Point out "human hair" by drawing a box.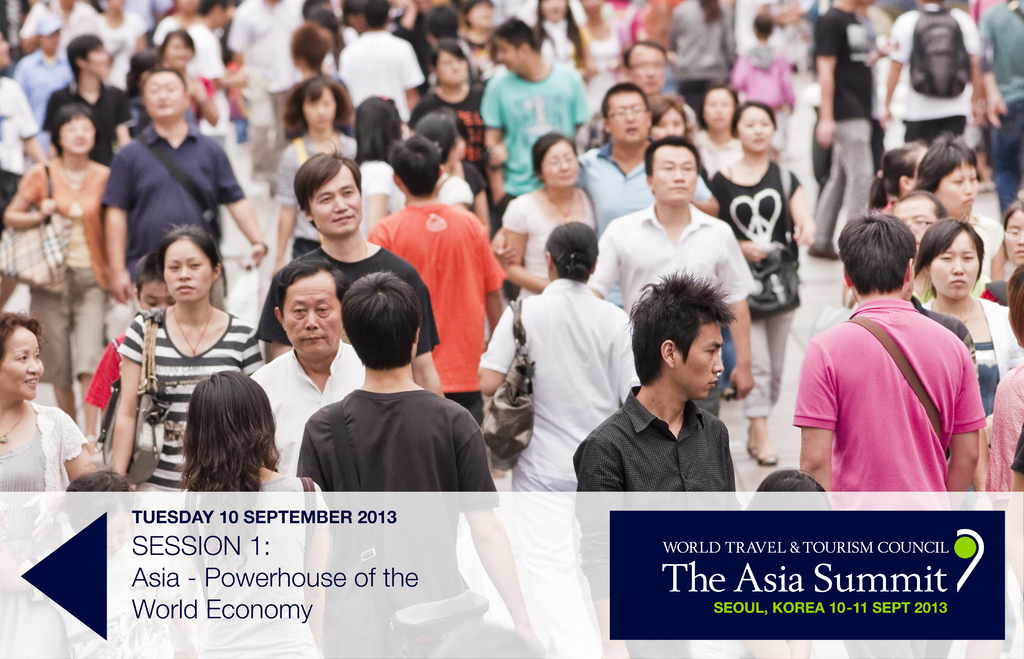
[x1=58, y1=30, x2=111, y2=80].
